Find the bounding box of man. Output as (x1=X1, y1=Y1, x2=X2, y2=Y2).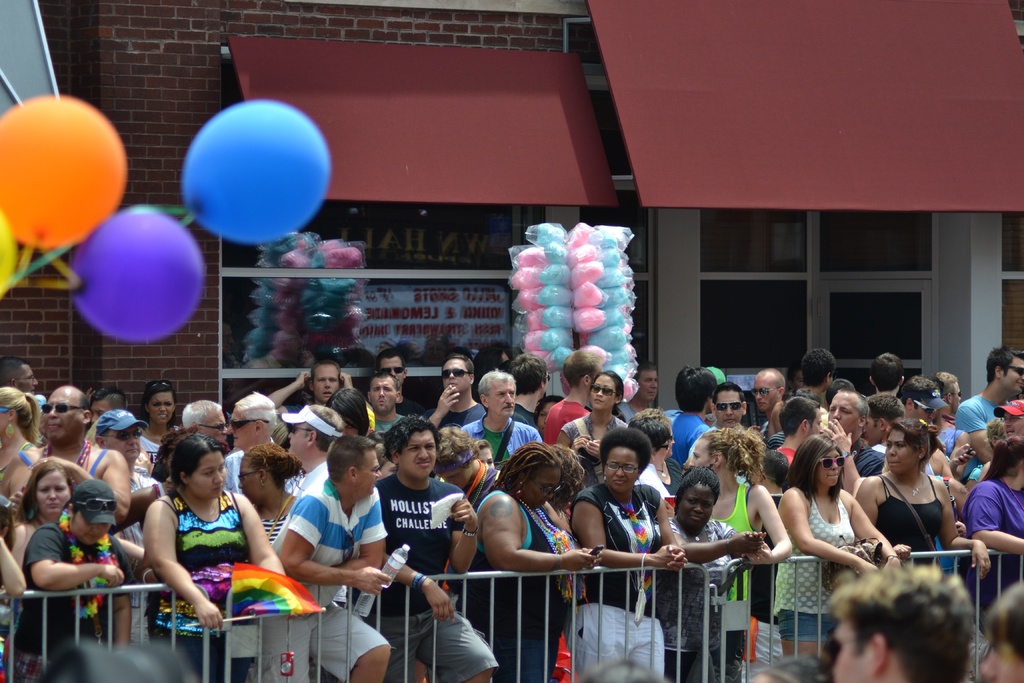
(x1=619, y1=357, x2=661, y2=426).
